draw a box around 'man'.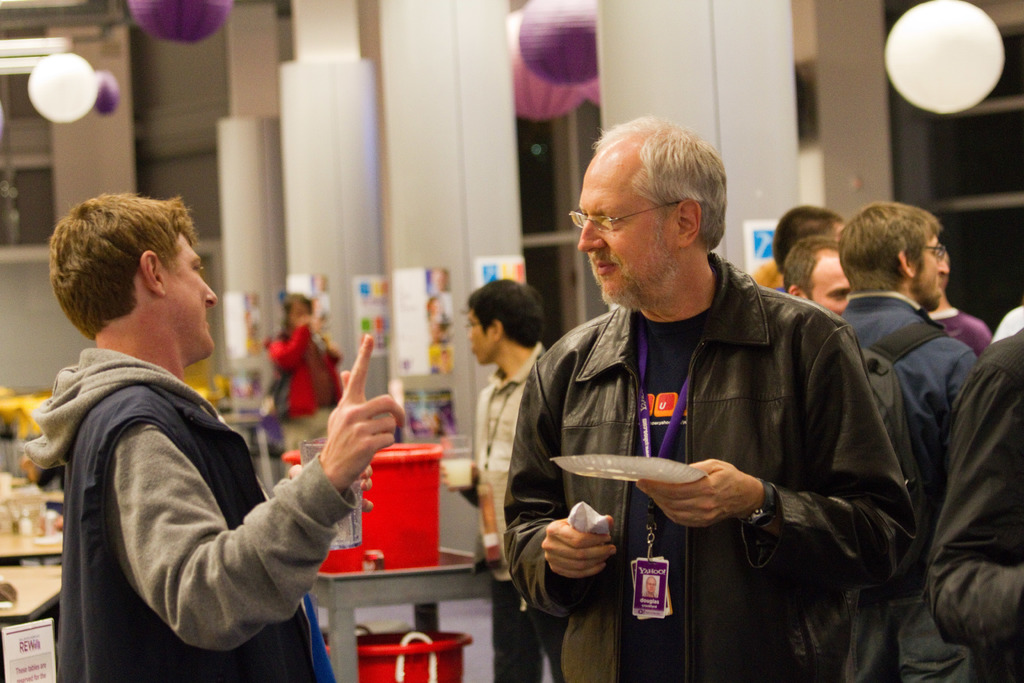
[17, 216, 441, 676].
